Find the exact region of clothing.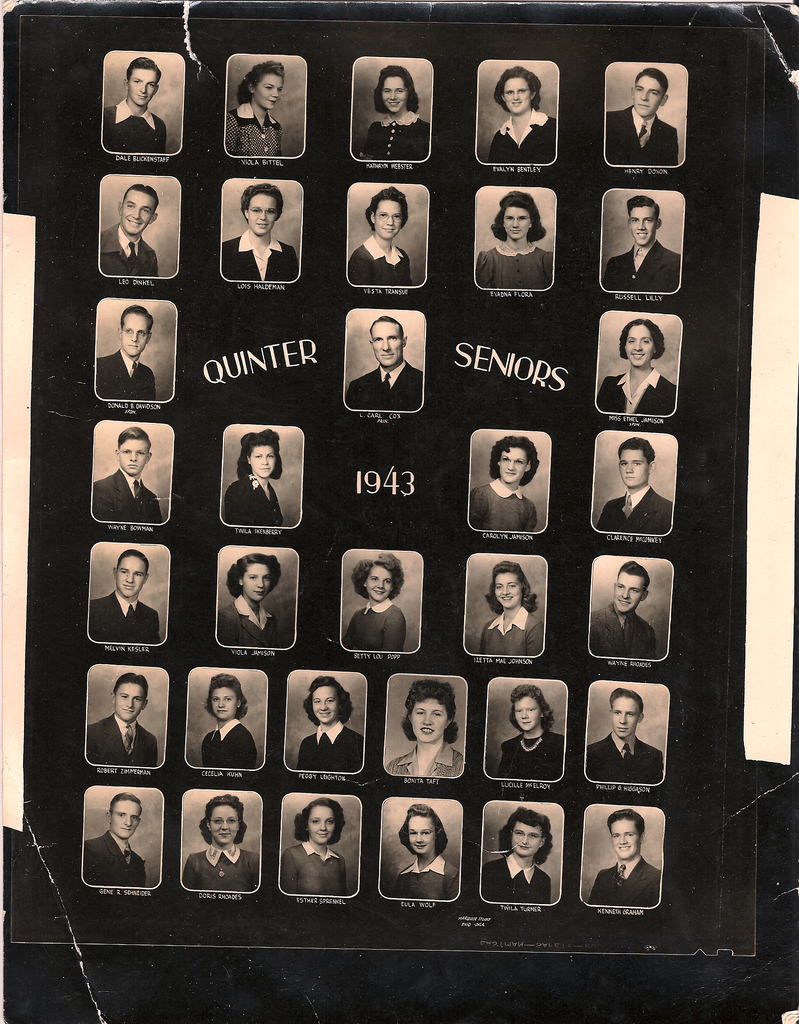
Exact region: detection(488, 109, 555, 164).
